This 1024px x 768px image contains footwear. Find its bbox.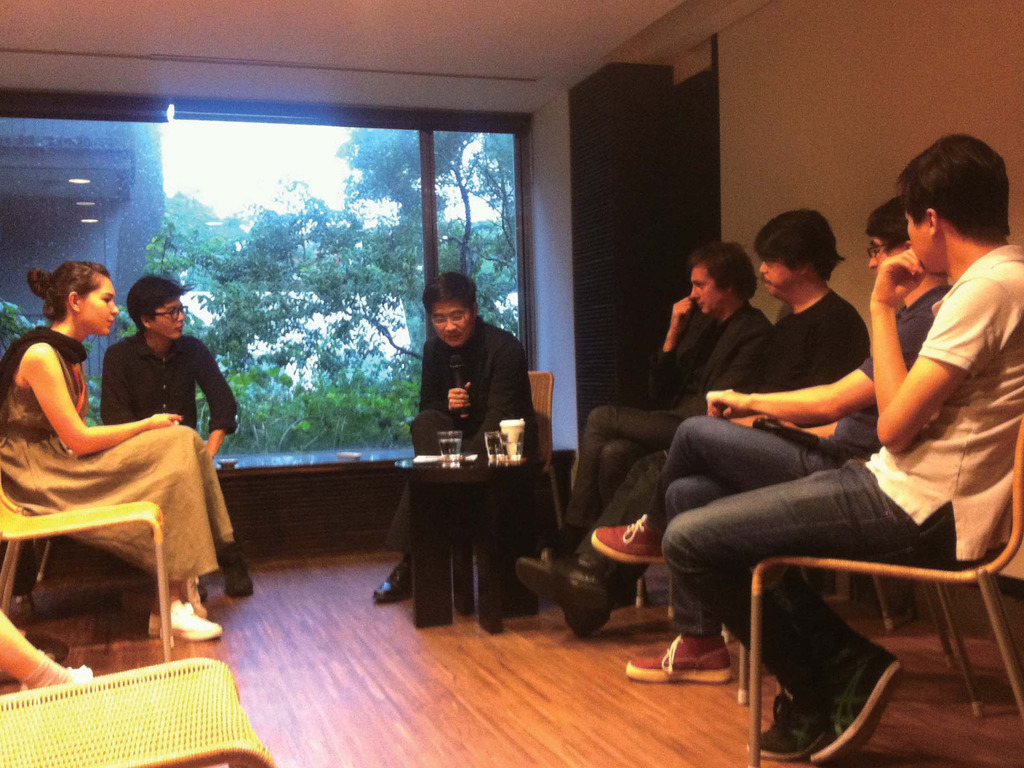
[808, 632, 902, 767].
